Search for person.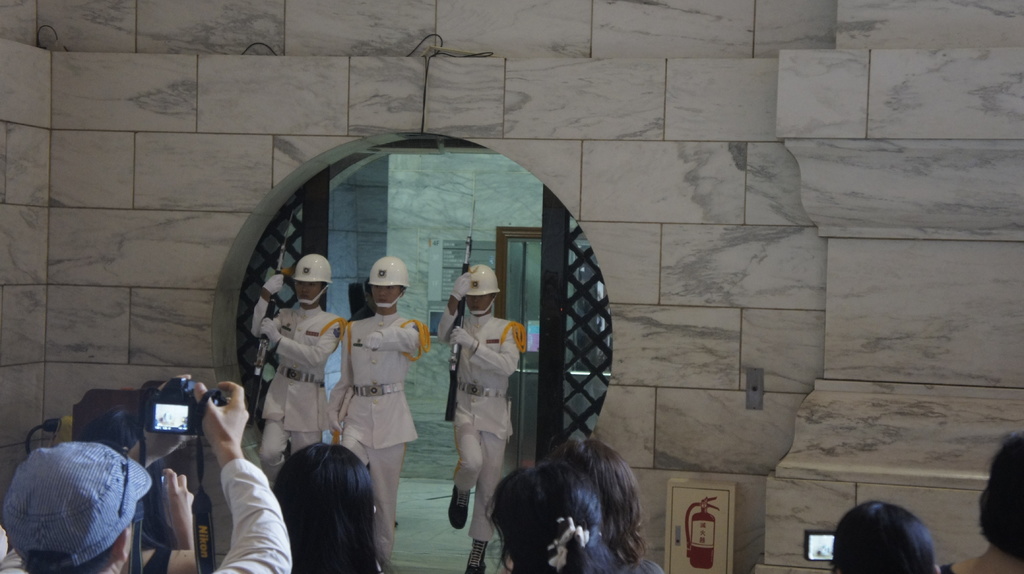
Found at [133,464,204,550].
